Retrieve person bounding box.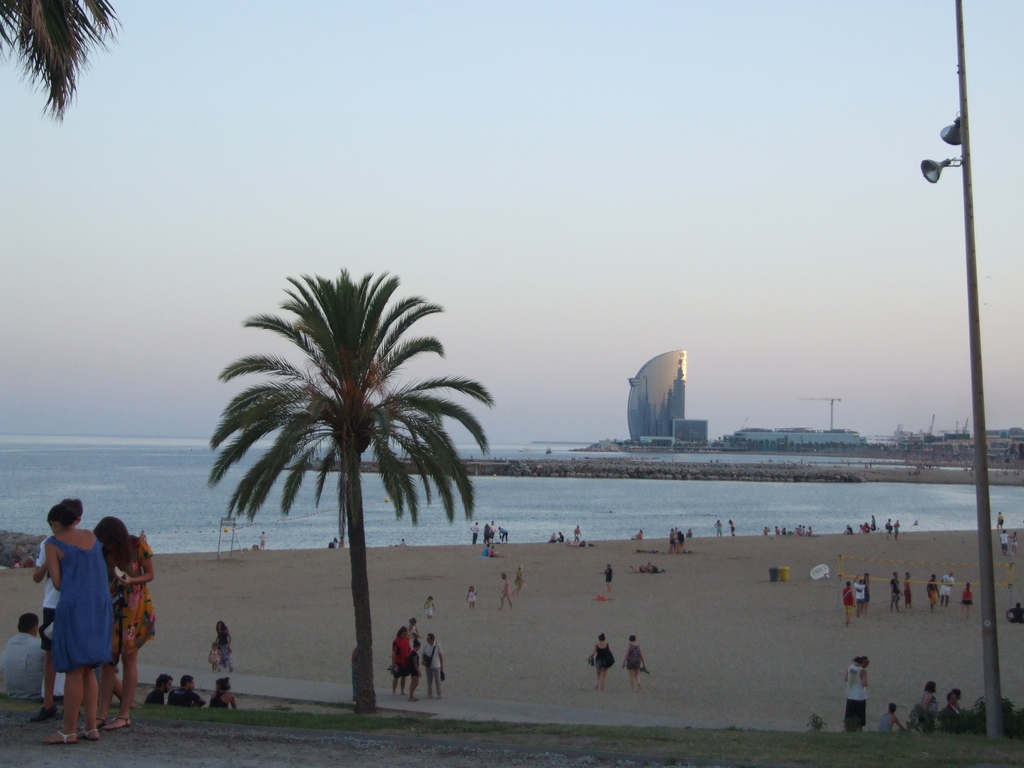
Bounding box: (946,690,962,715).
